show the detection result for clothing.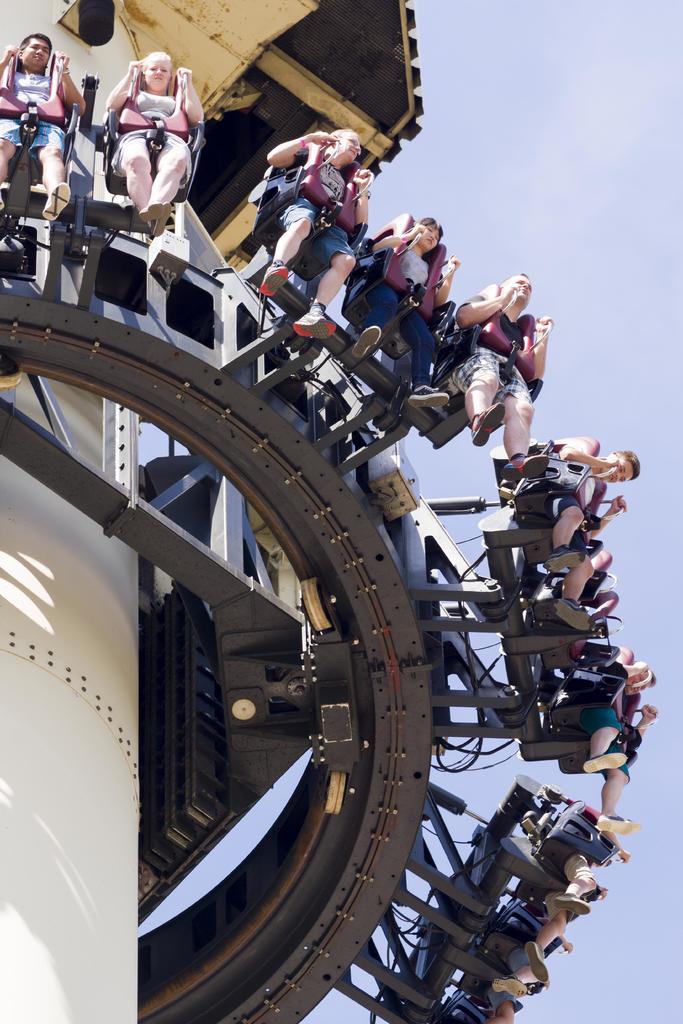
box(358, 239, 428, 387).
